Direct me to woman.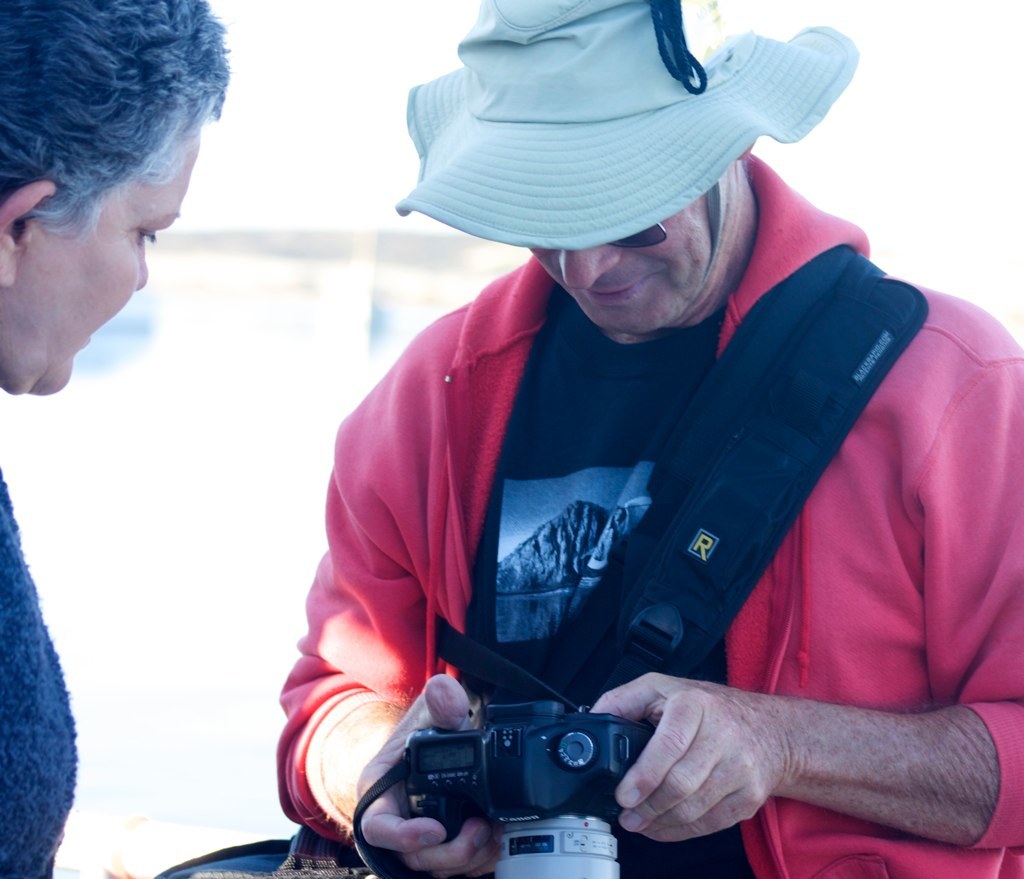
Direction: [0, 0, 232, 878].
